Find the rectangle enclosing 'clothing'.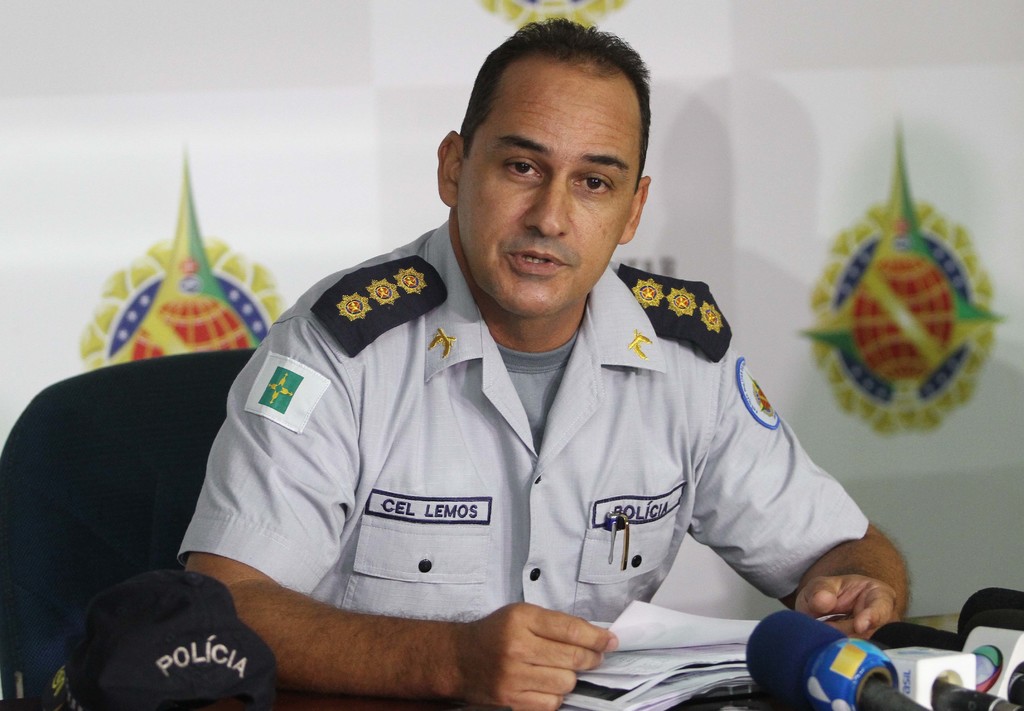
{"left": 173, "top": 209, "right": 867, "bottom": 691}.
